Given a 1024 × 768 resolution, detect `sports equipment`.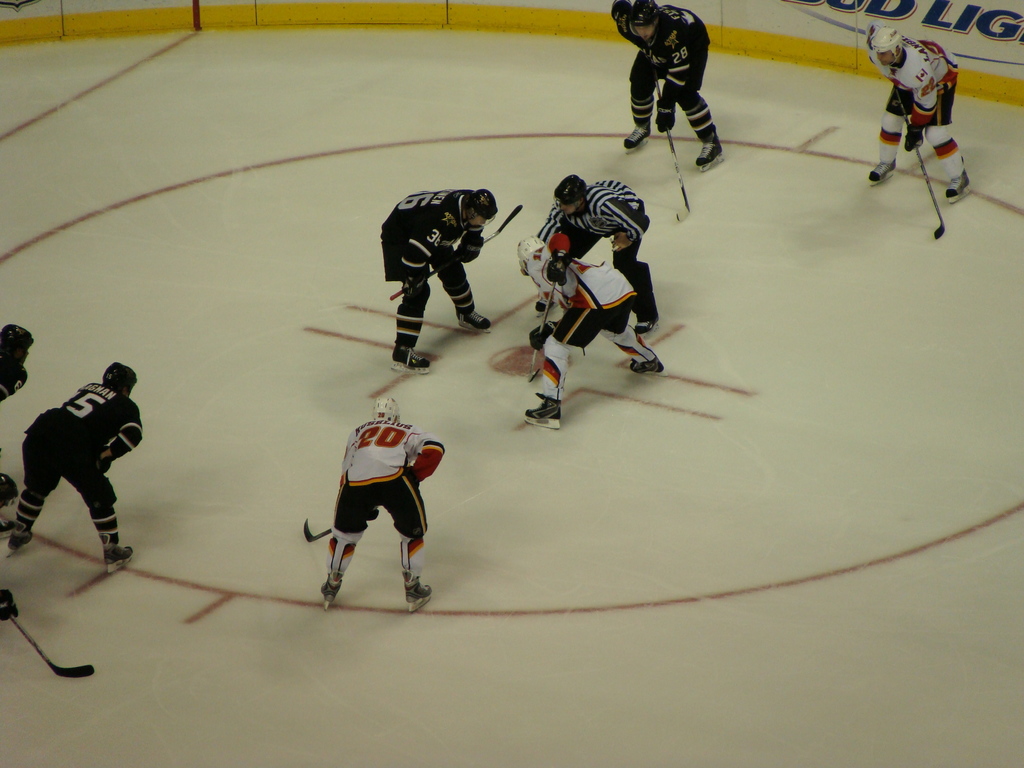
(x1=526, y1=319, x2=554, y2=349).
